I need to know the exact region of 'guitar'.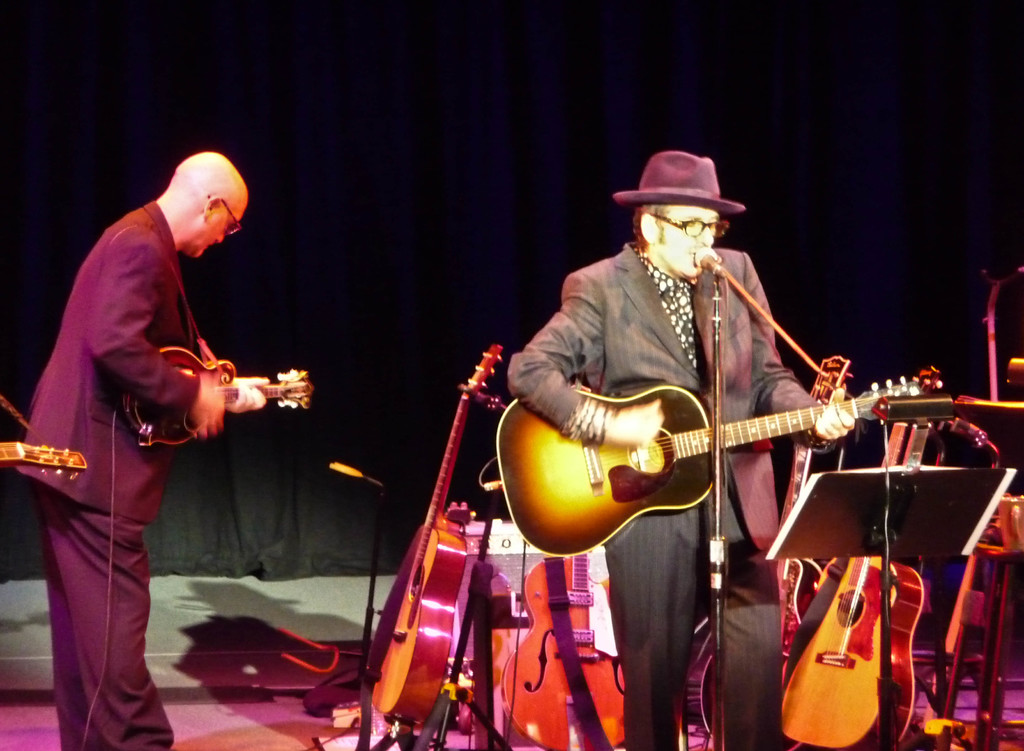
Region: <box>487,357,937,558</box>.
